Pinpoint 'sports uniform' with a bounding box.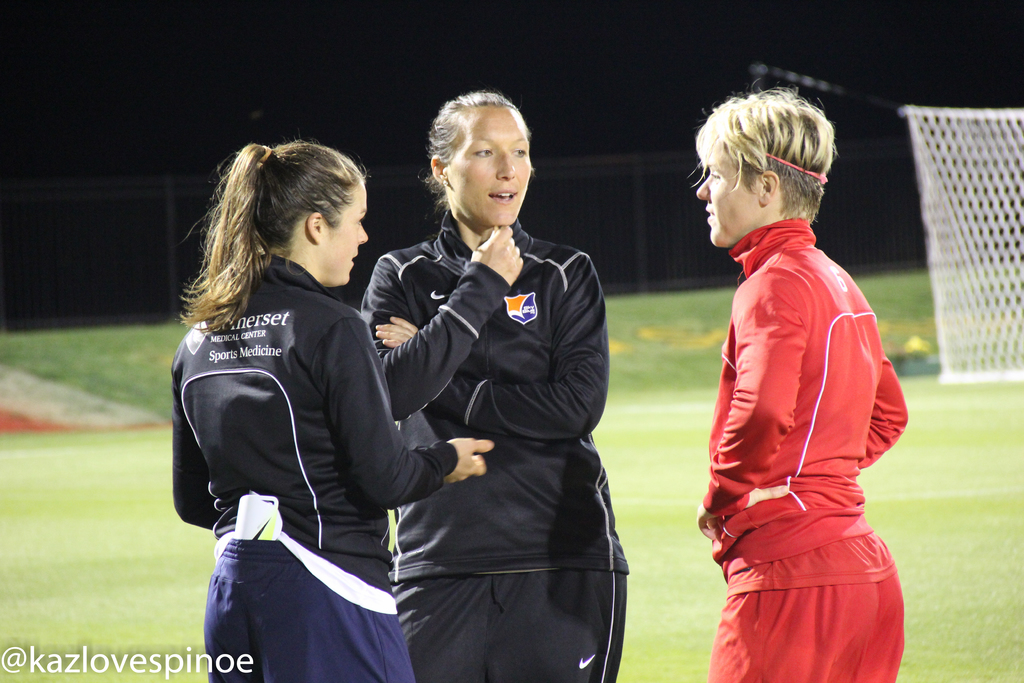
(left=174, top=238, right=453, bottom=682).
